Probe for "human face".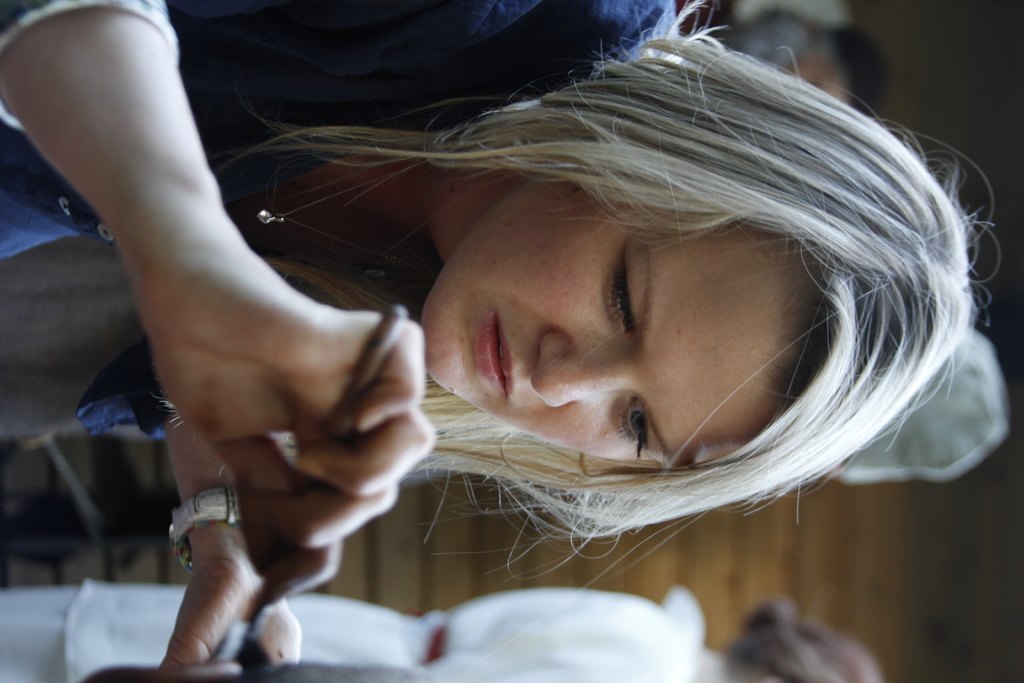
Probe result: l=420, t=174, r=822, b=467.
